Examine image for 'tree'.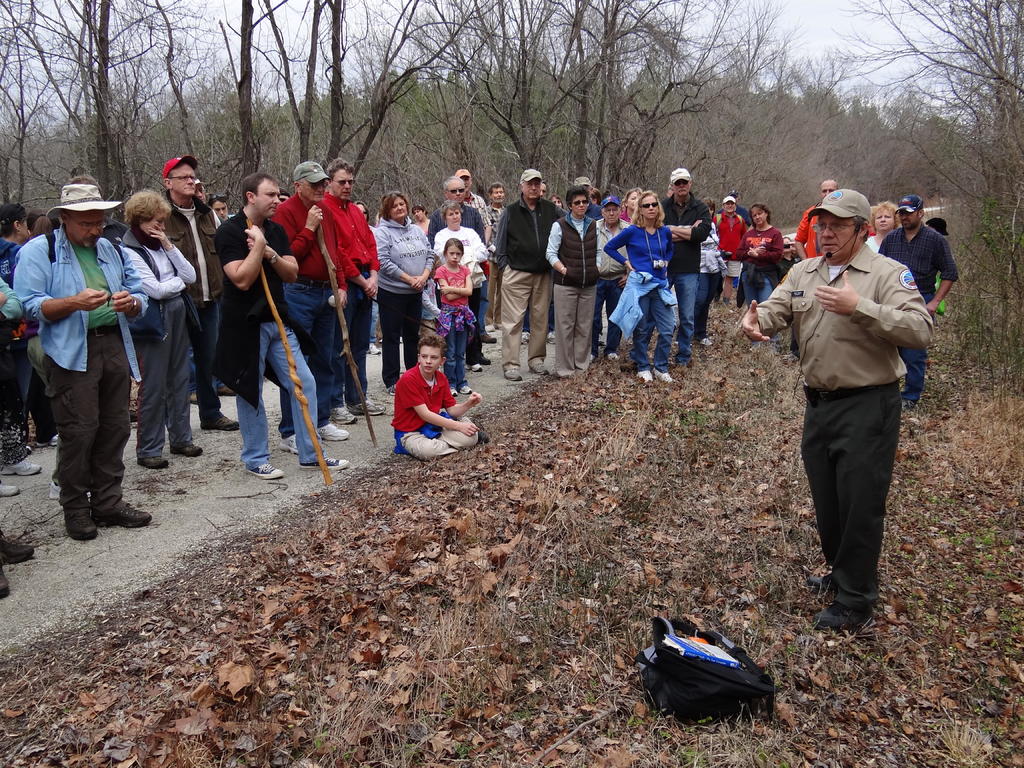
Examination result: bbox=[255, 0, 334, 200].
